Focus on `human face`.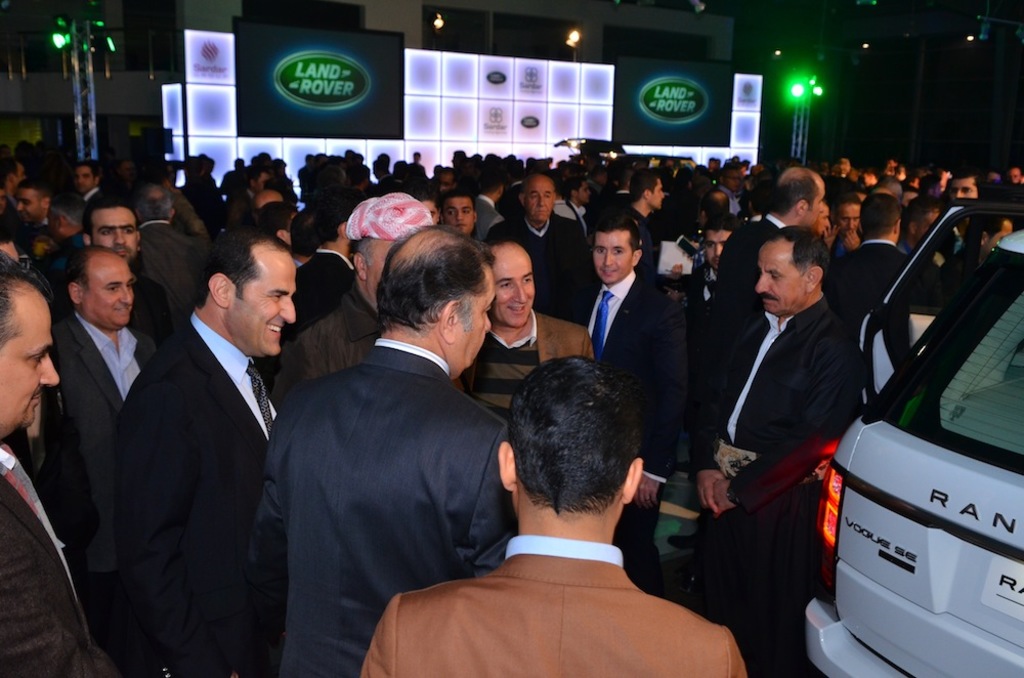
Focused at bbox=(945, 180, 983, 201).
